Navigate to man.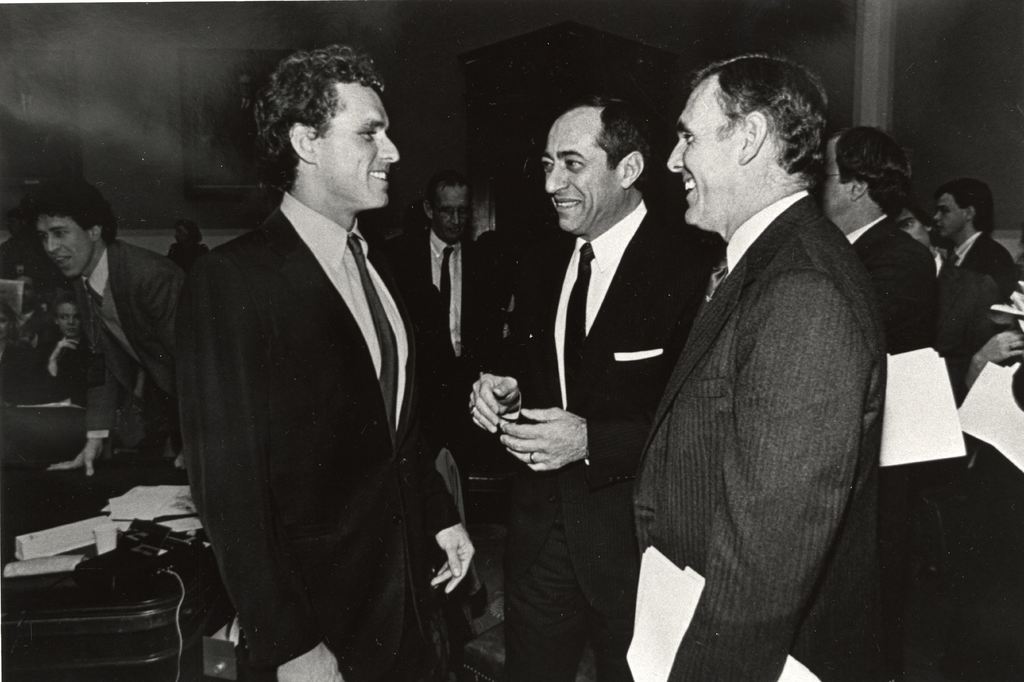
Navigation target: {"x1": 616, "y1": 51, "x2": 926, "y2": 681}.
